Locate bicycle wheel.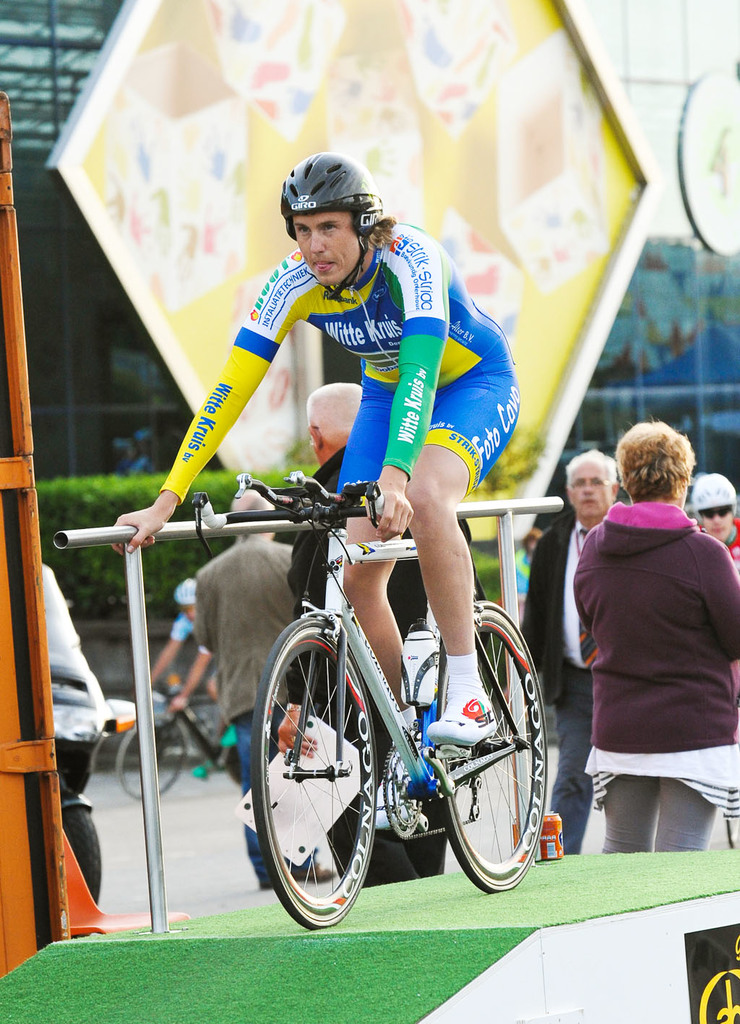
Bounding box: (251, 614, 379, 933).
